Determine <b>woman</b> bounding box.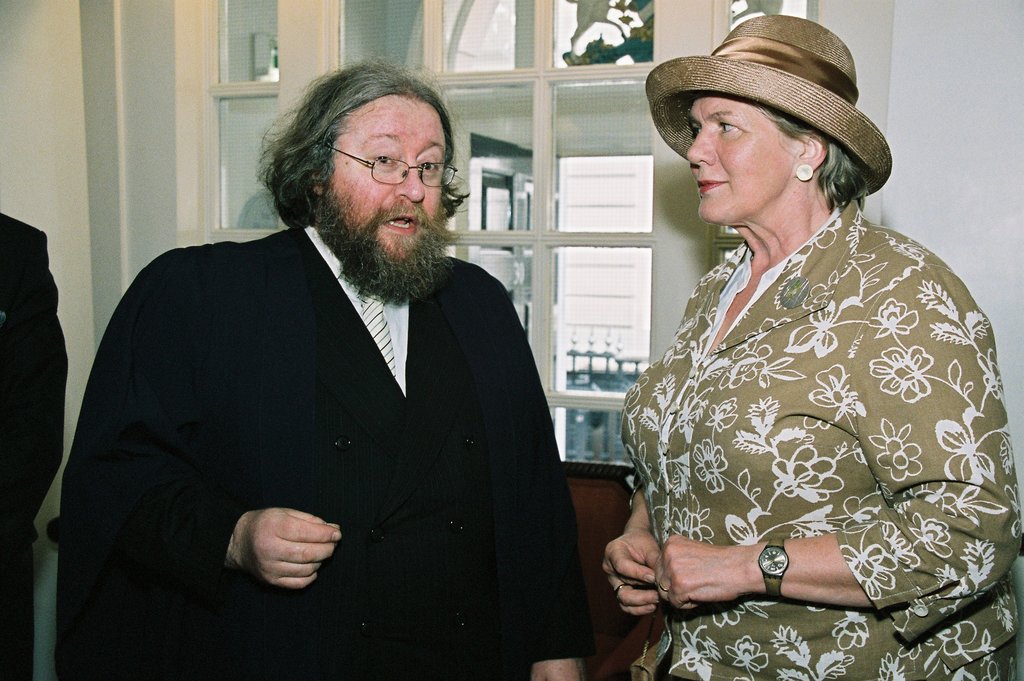
Determined: <box>587,31,1020,680</box>.
